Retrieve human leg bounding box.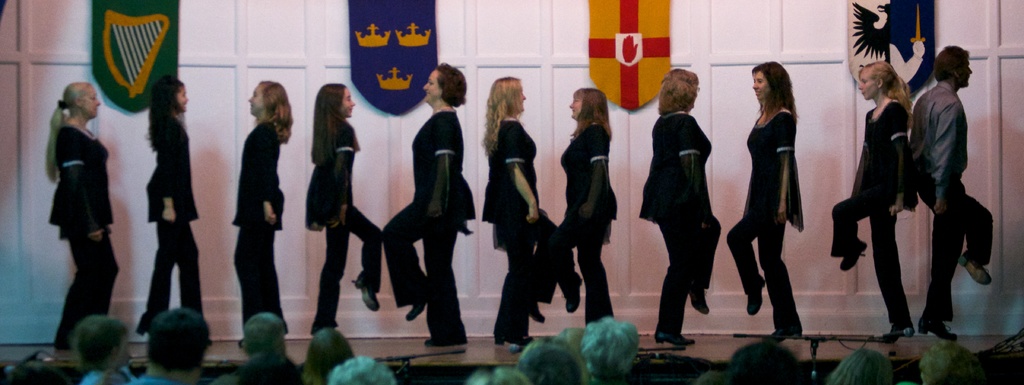
Bounding box: 556/207/583/311.
